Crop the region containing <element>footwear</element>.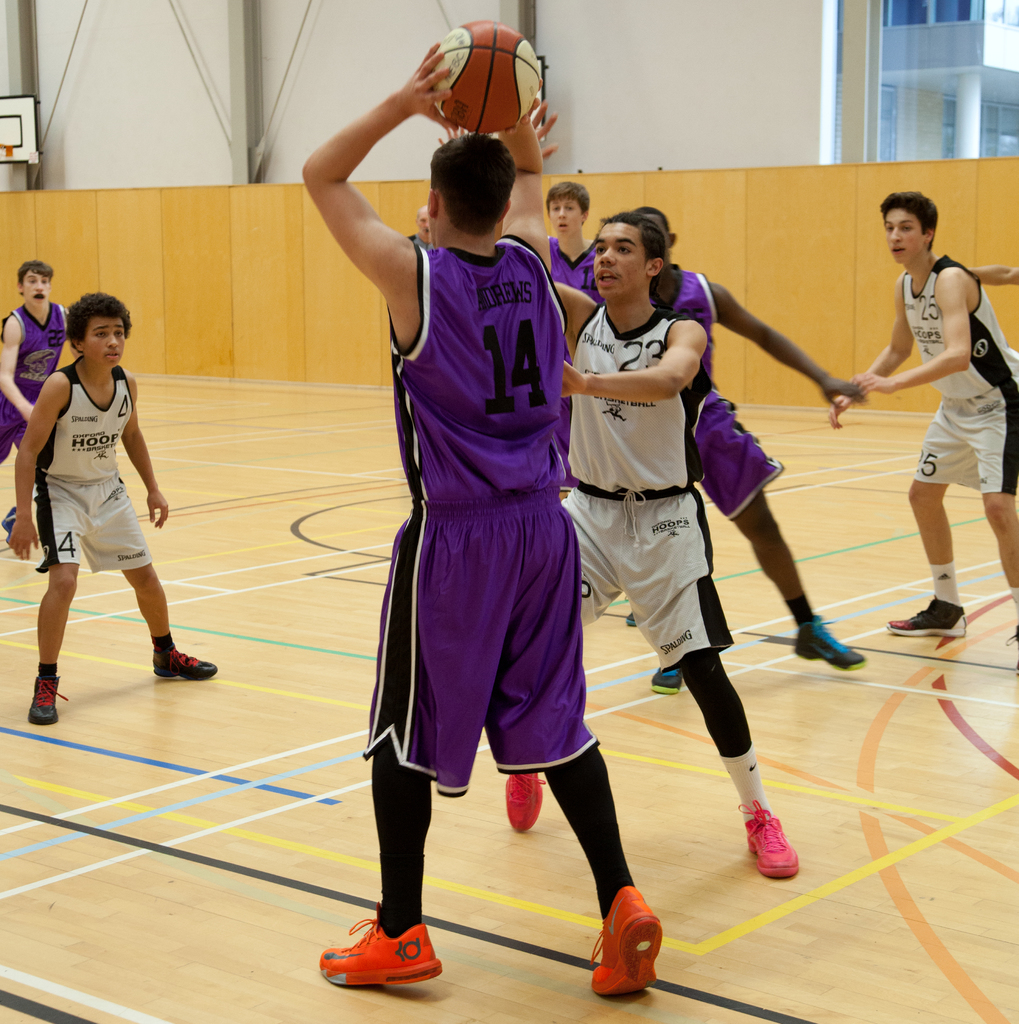
Crop region: <region>650, 672, 685, 693</region>.
